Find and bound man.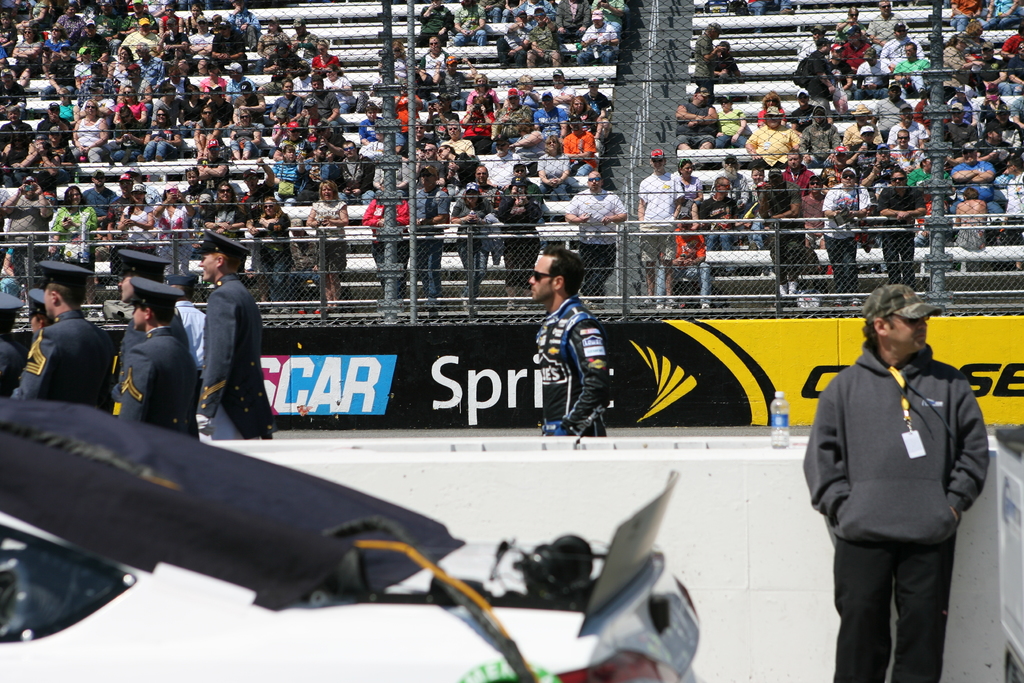
Bound: box=[497, 12, 531, 69].
